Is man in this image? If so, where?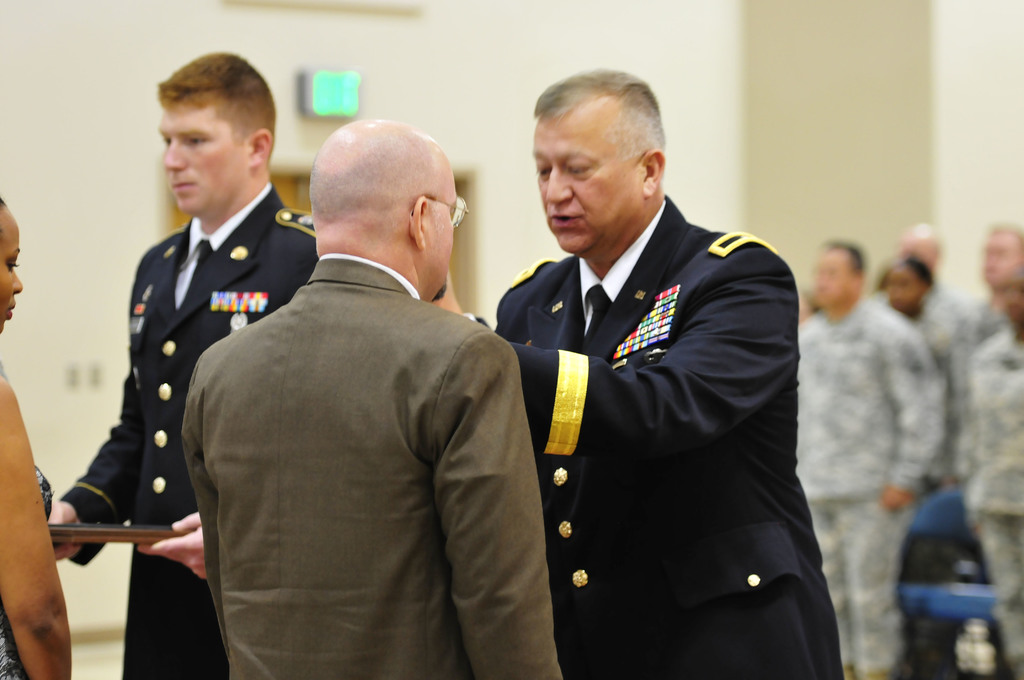
Yes, at 431:65:844:679.
